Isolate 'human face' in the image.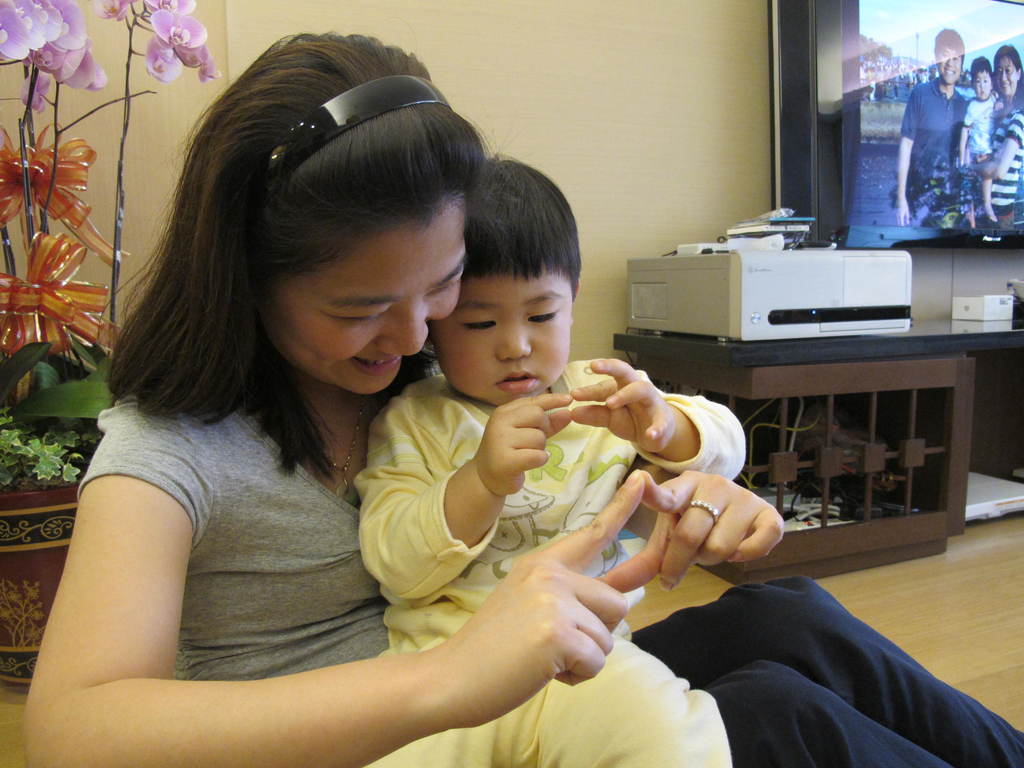
Isolated region: pyautogui.locateOnScreen(940, 48, 962, 84).
